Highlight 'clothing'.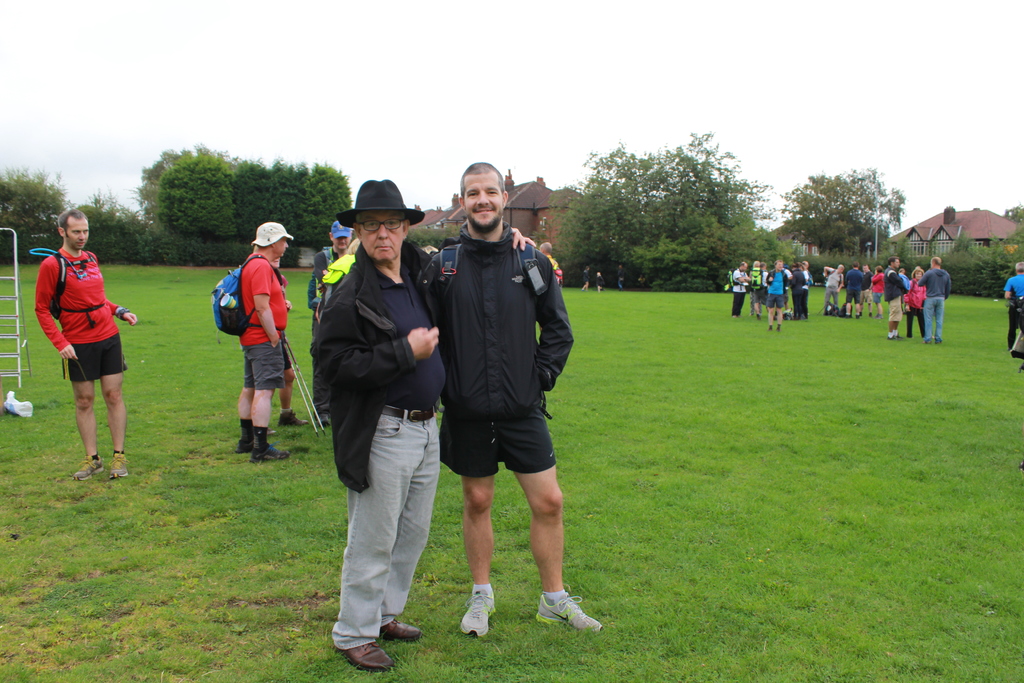
Highlighted region: bbox(615, 270, 625, 286).
